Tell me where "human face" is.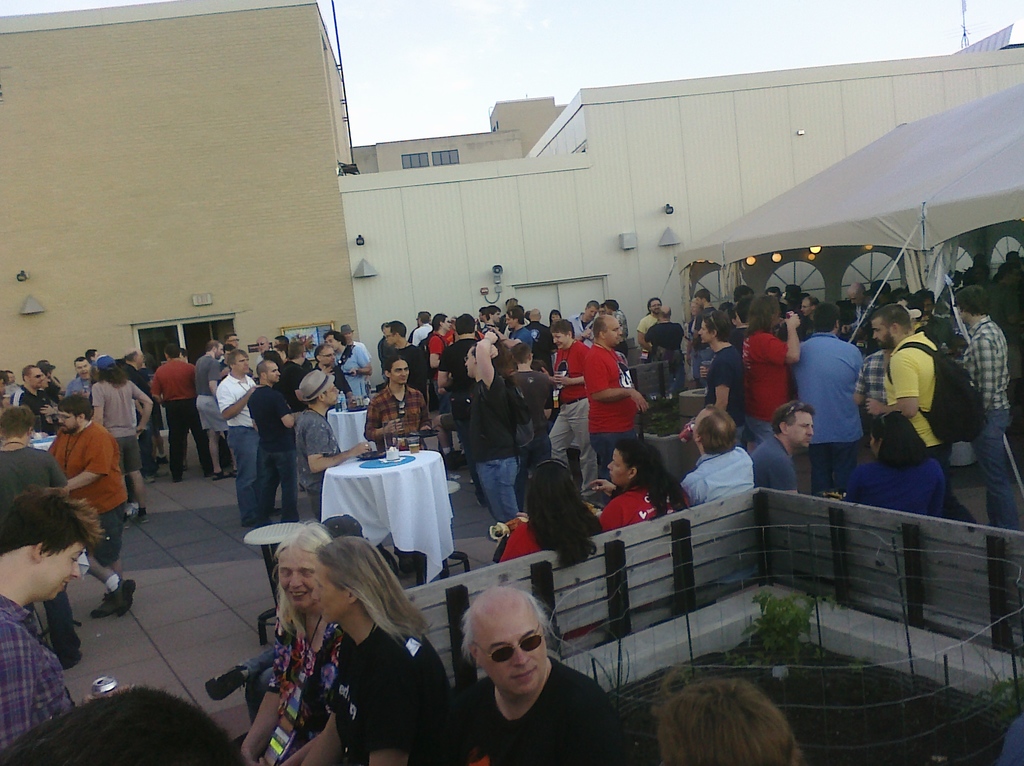
"human face" is at bbox=(699, 320, 712, 341).
